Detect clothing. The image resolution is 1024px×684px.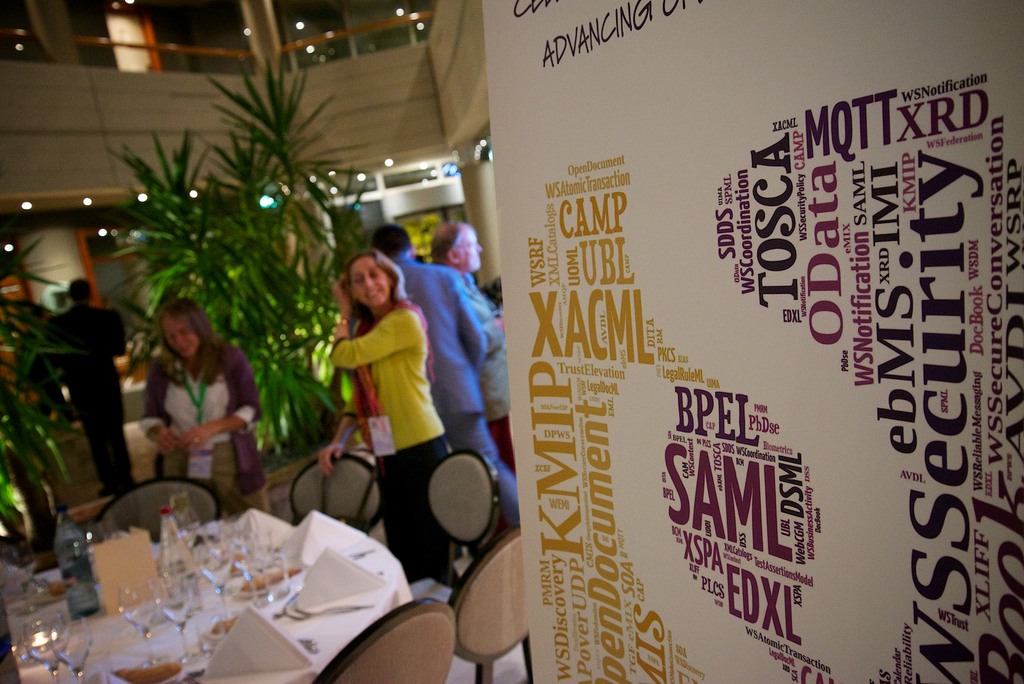
box=[142, 337, 271, 519].
